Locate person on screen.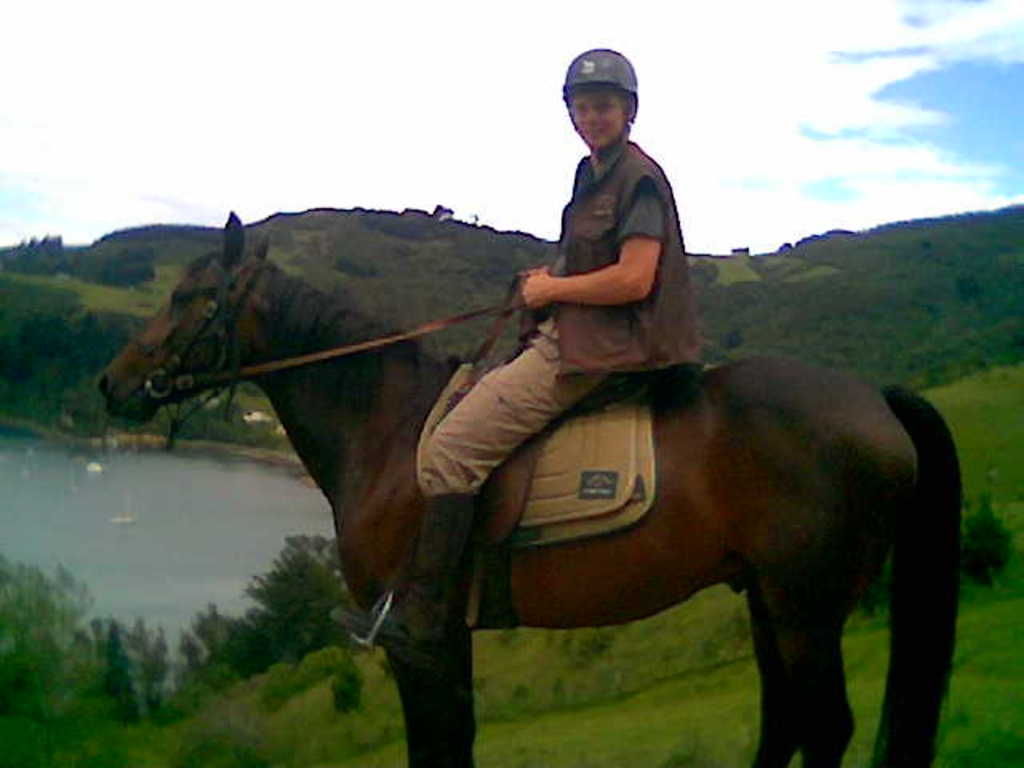
On screen at Rect(328, 37, 699, 650).
